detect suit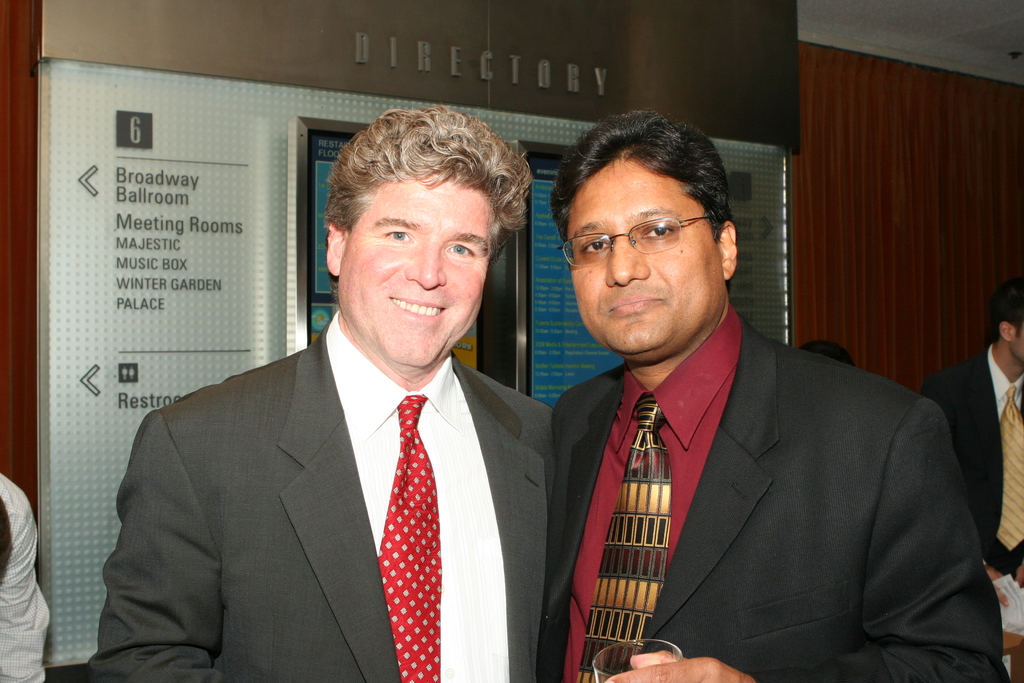
(535,300,1012,682)
